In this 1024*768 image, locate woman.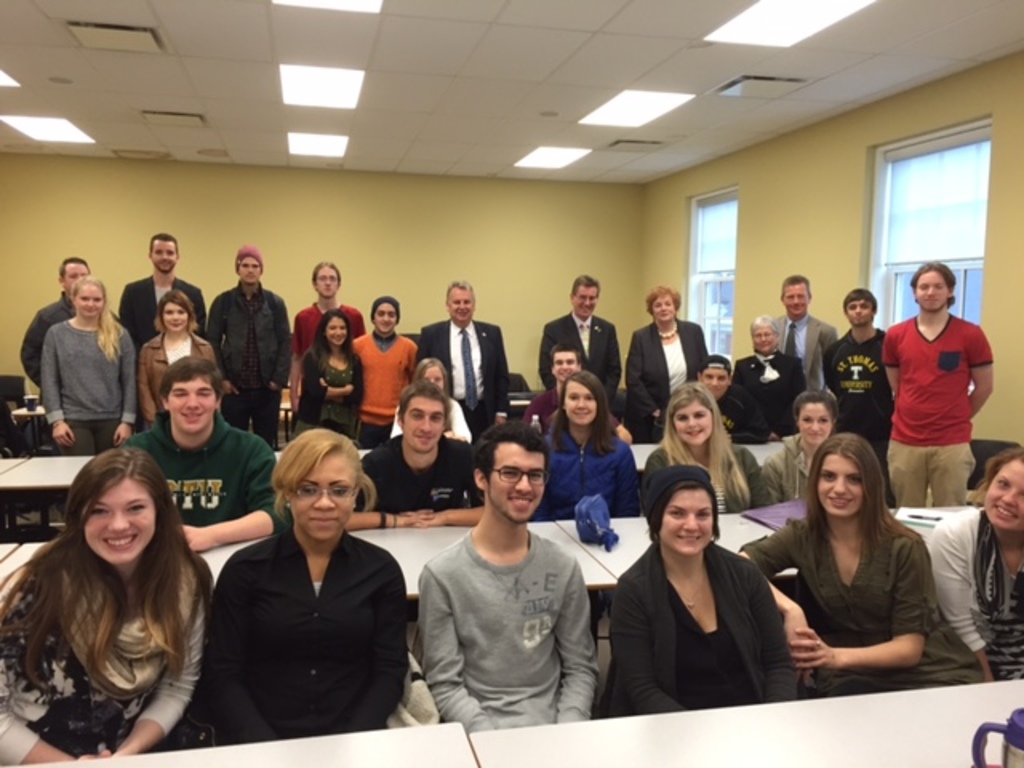
Bounding box: (742, 310, 810, 430).
